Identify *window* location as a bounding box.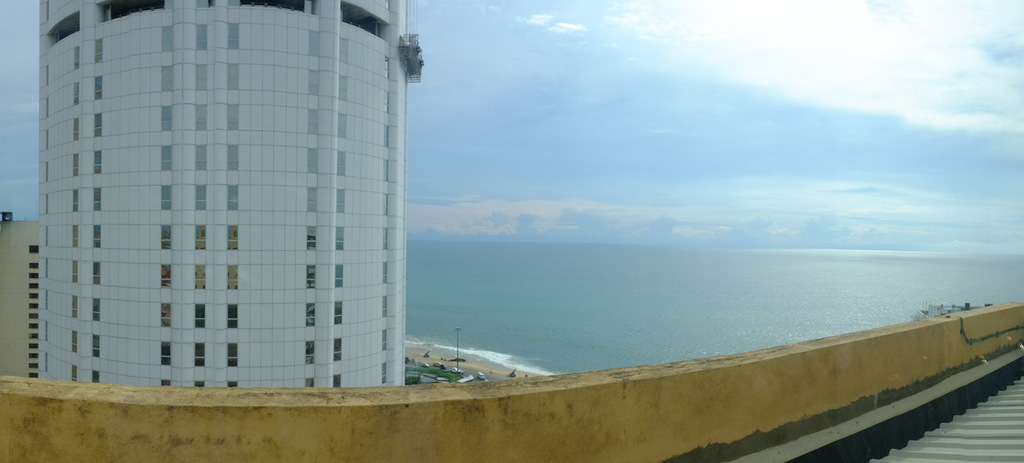
[92, 187, 103, 211].
